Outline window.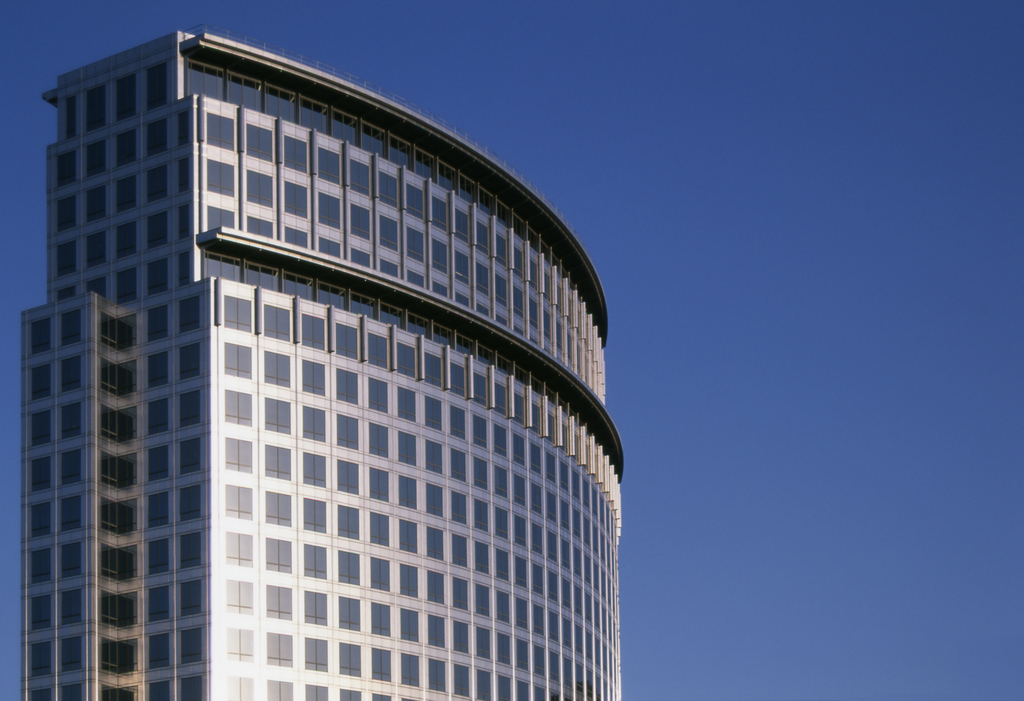
Outline: l=397, t=342, r=417, b=379.
